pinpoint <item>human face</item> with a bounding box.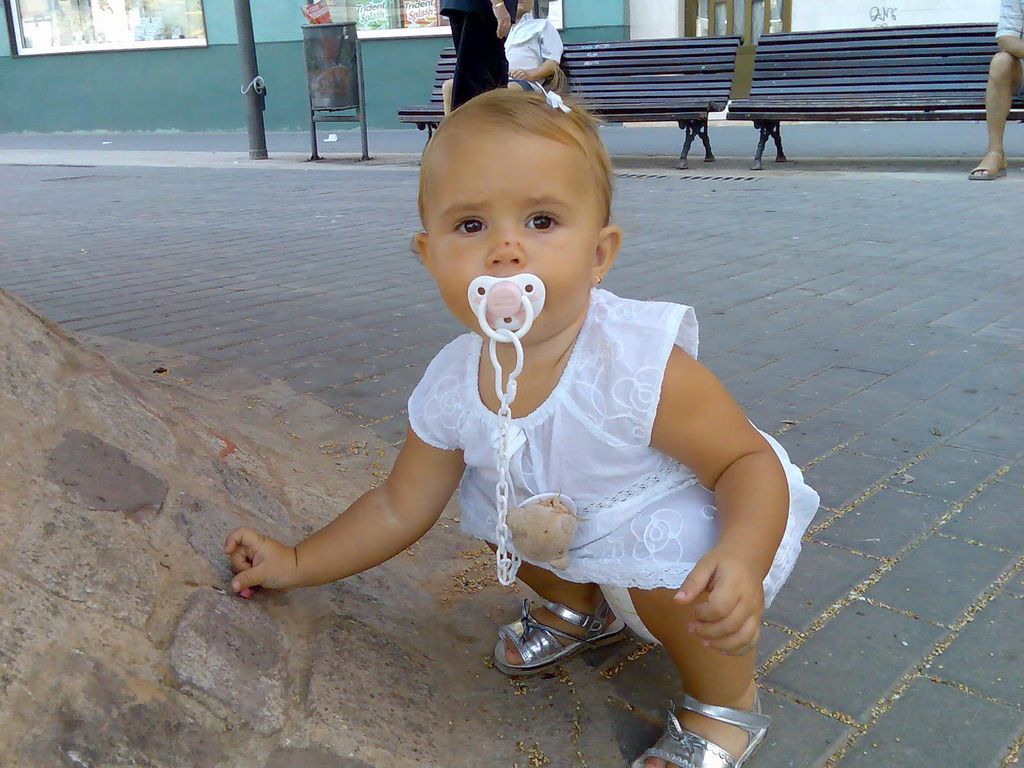
select_region(426, 126, 596, 343).
